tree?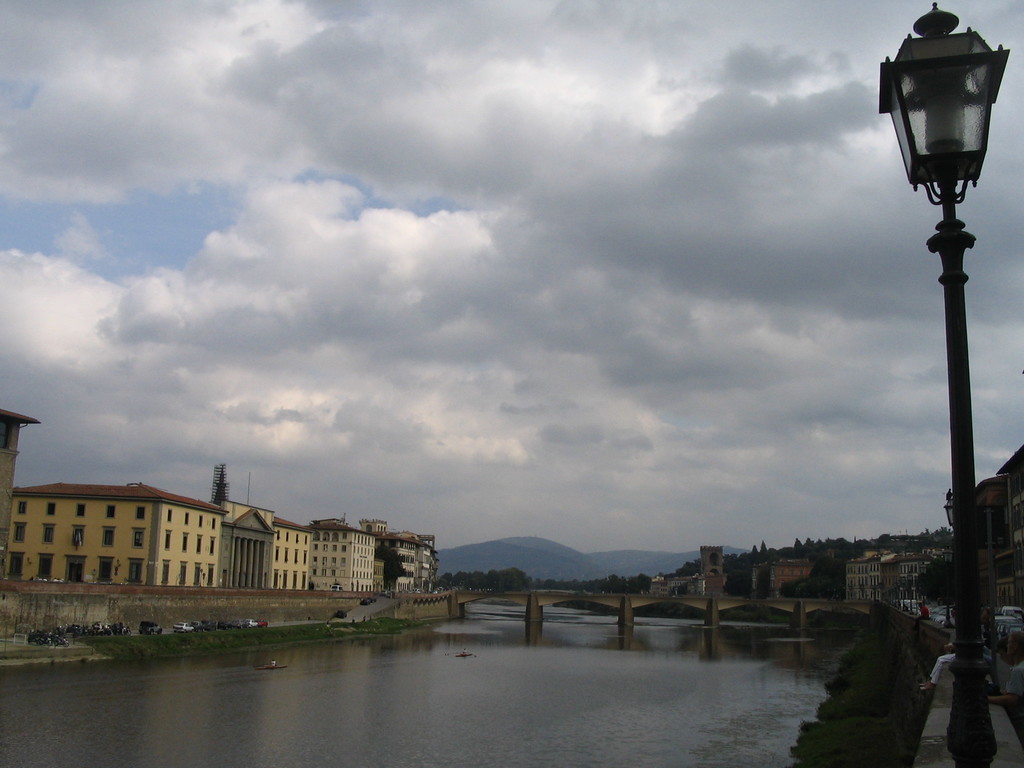
locate(750, 534, 771, 570)
